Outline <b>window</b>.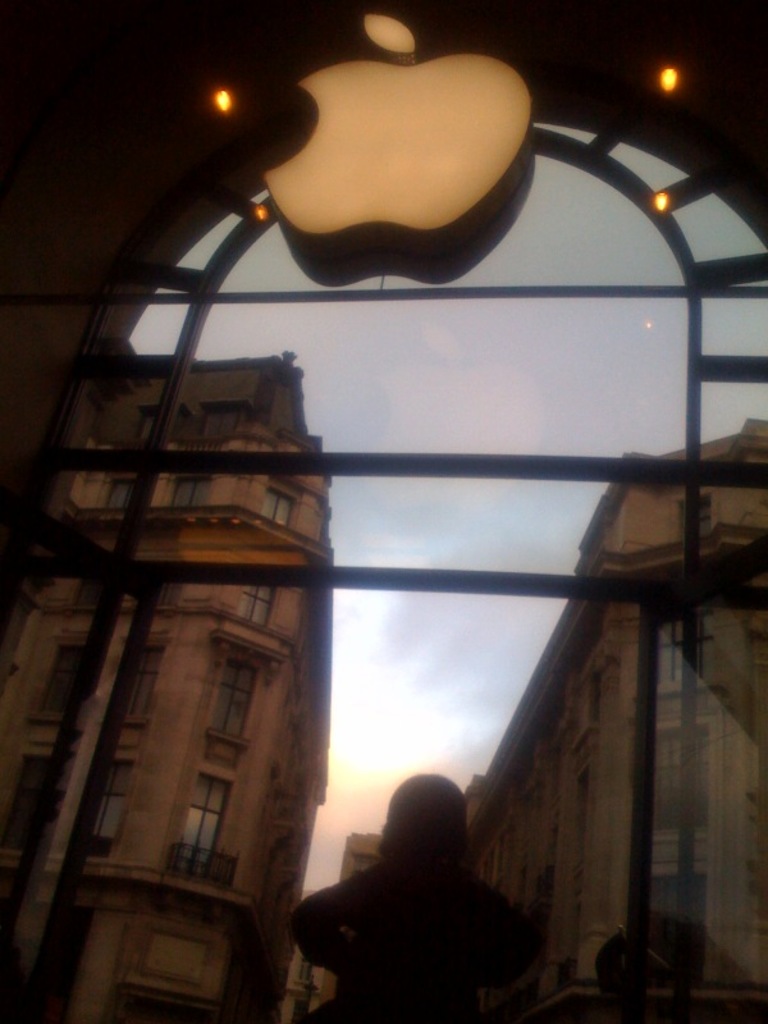
Outline: bbox=(28, 626, 104, 723).
